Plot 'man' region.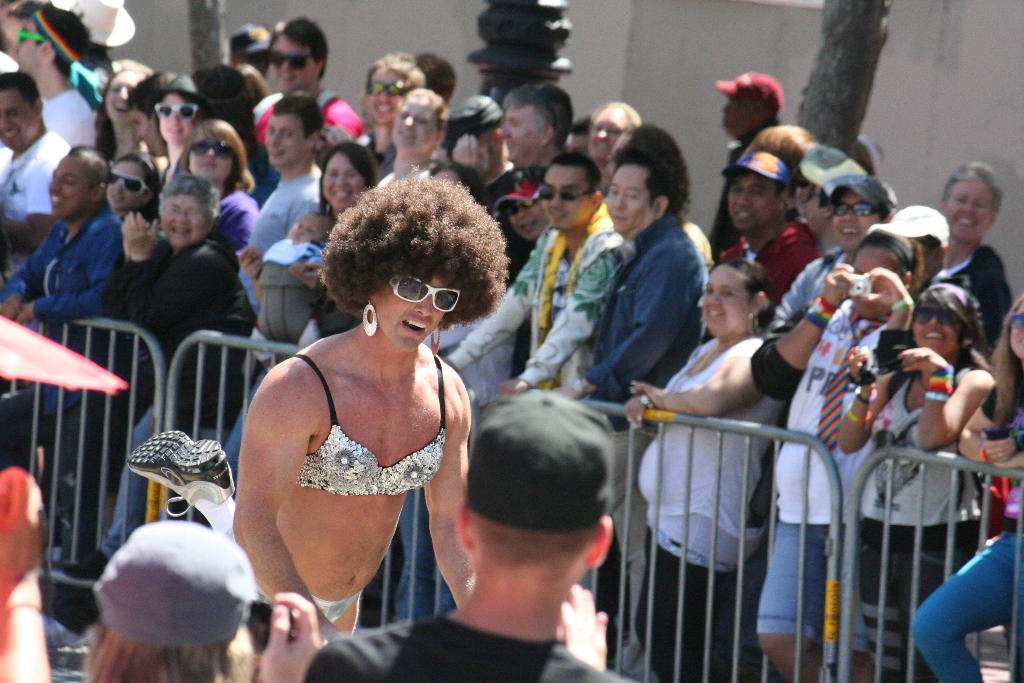
Plotted at 702,65,788,249.
